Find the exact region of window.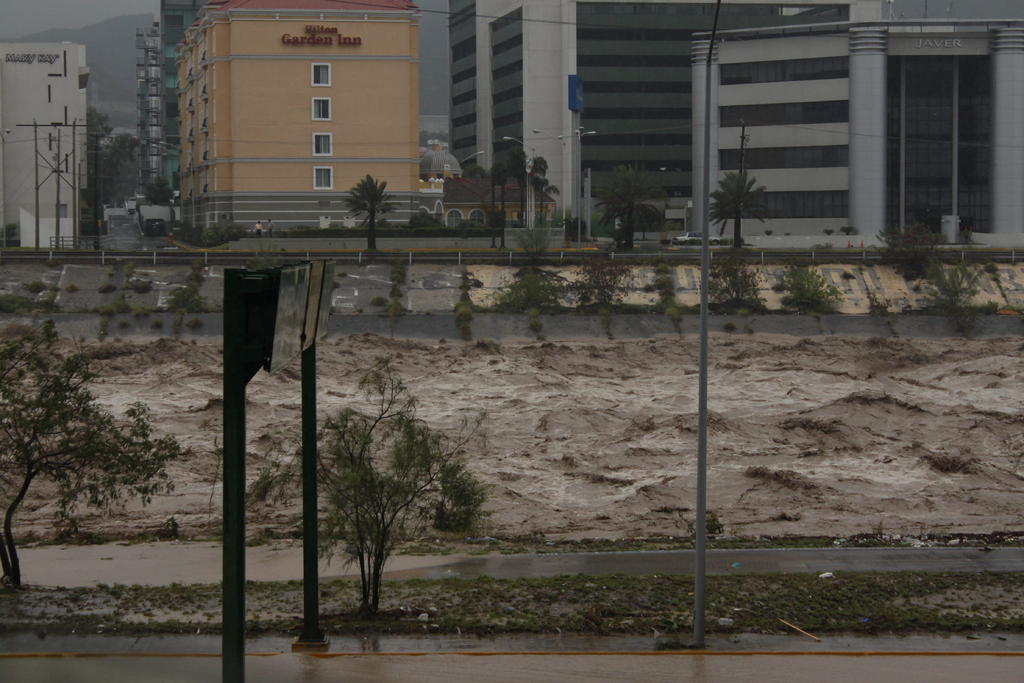
Exact region: [309, 99, 330, 118].
